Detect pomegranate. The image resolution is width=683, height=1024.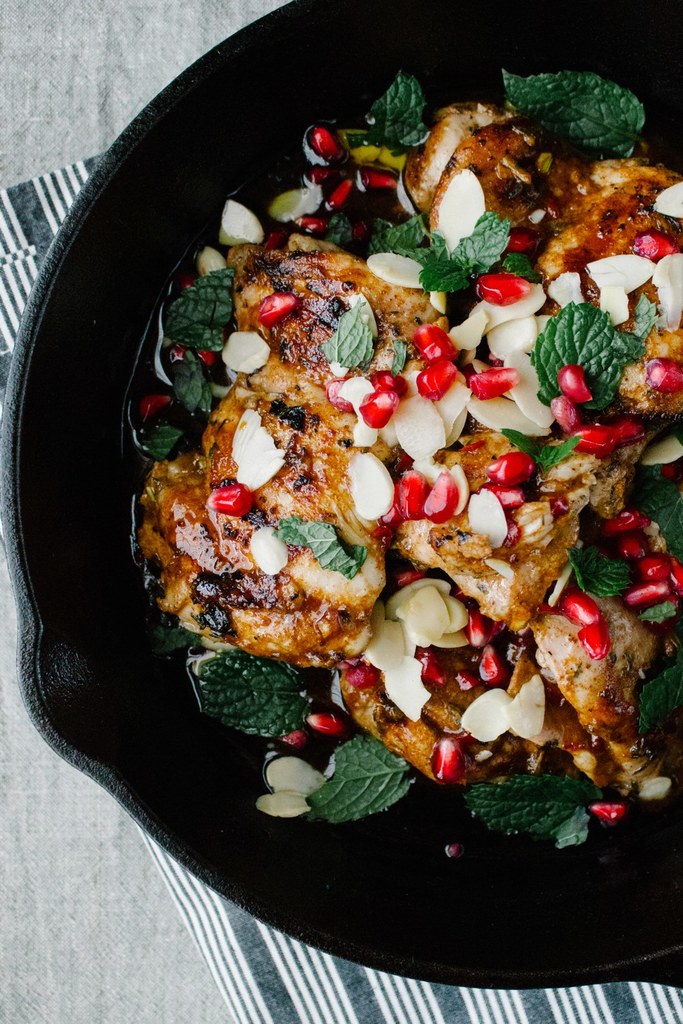
(left=613, top=416, right=643, bottom=445).
